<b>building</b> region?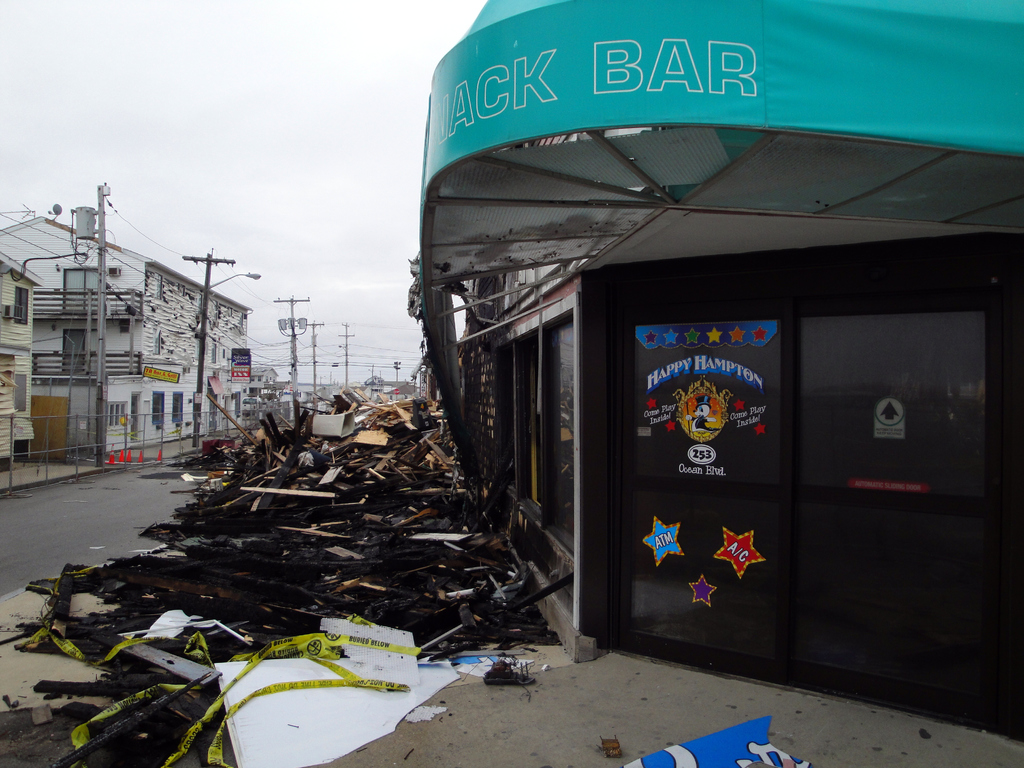
x1=419, y1=0, x2=1023, y2=742
